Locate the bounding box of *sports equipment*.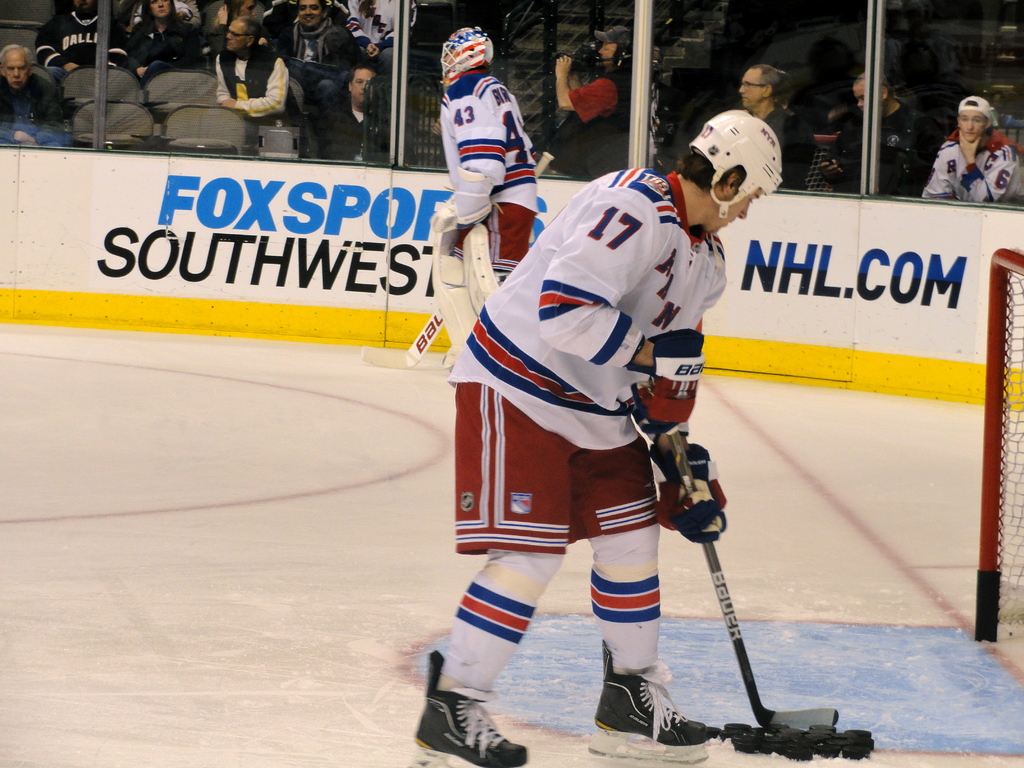
Bounding box: {"x1": 410, "y1": 647, "x2": 526, "y2": 767}.
